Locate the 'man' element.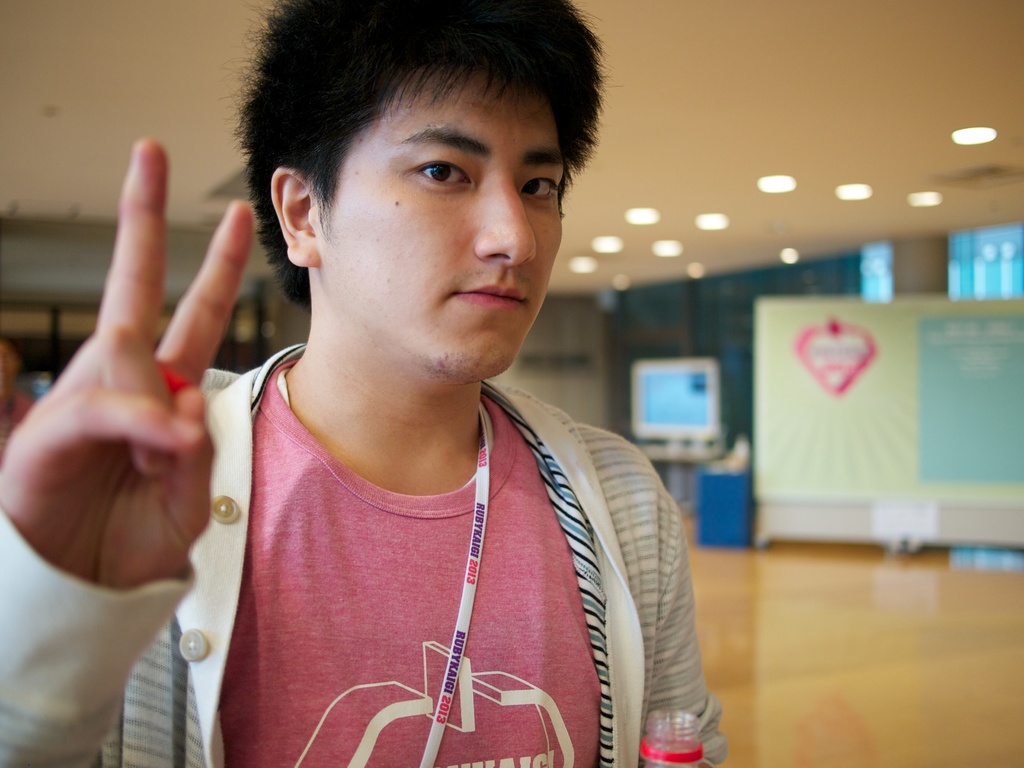
Element bbox: crop(0, 0, 731, 767).
